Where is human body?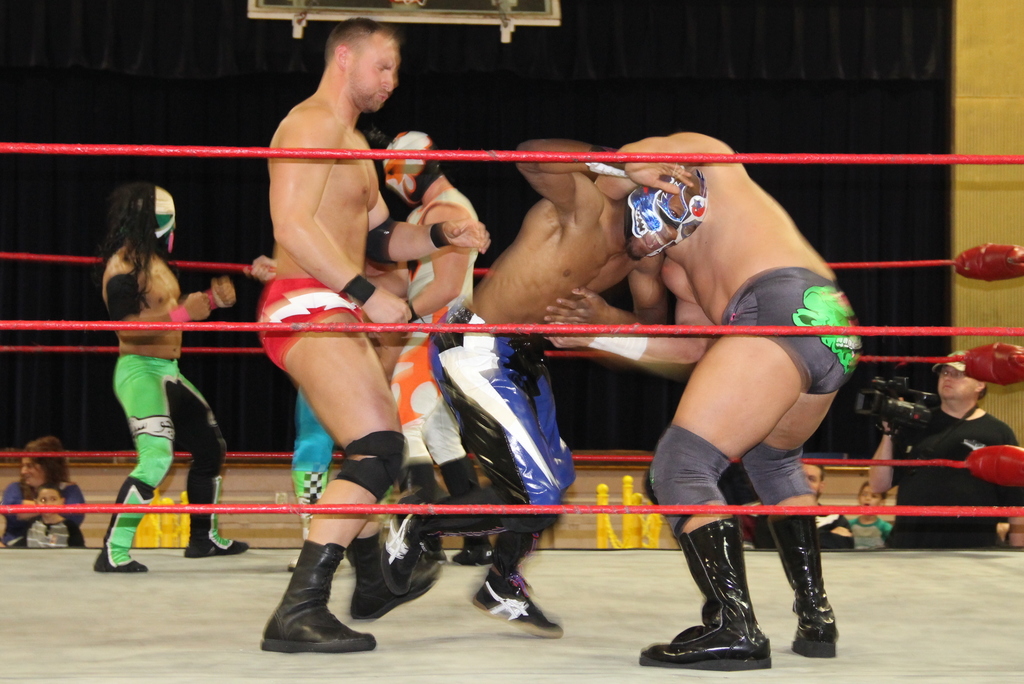
{"left": 388, "top": 136, "right": 474, "bottom": 596}.
